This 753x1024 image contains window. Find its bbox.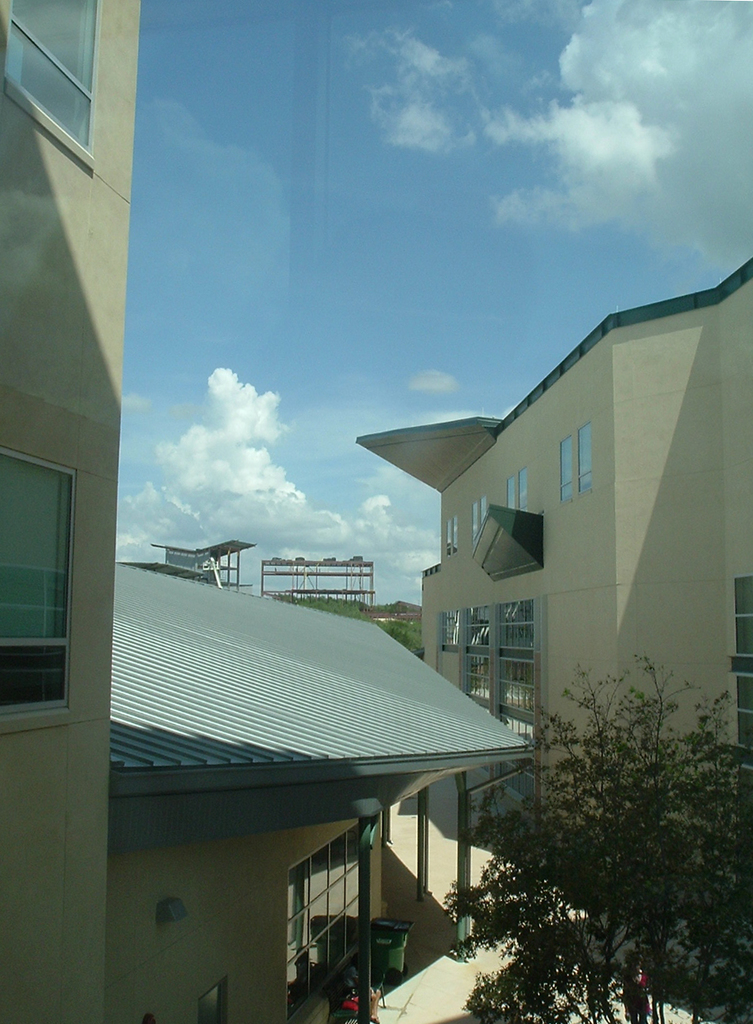
region(504, 480, 515, 512).
